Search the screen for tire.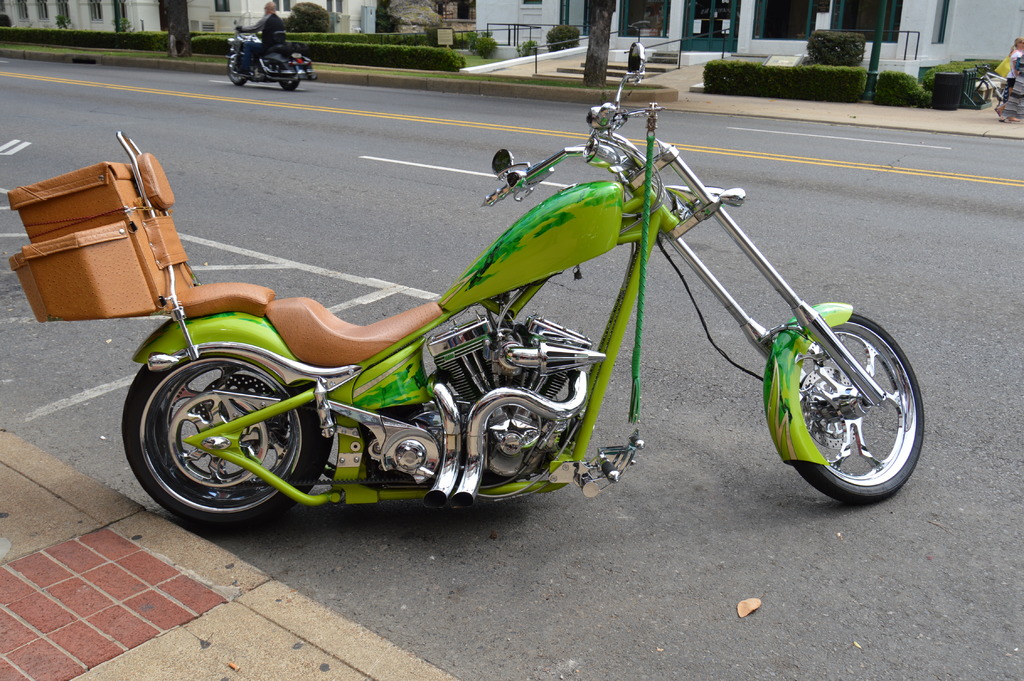
Found at (967, 79, 989, 103).
